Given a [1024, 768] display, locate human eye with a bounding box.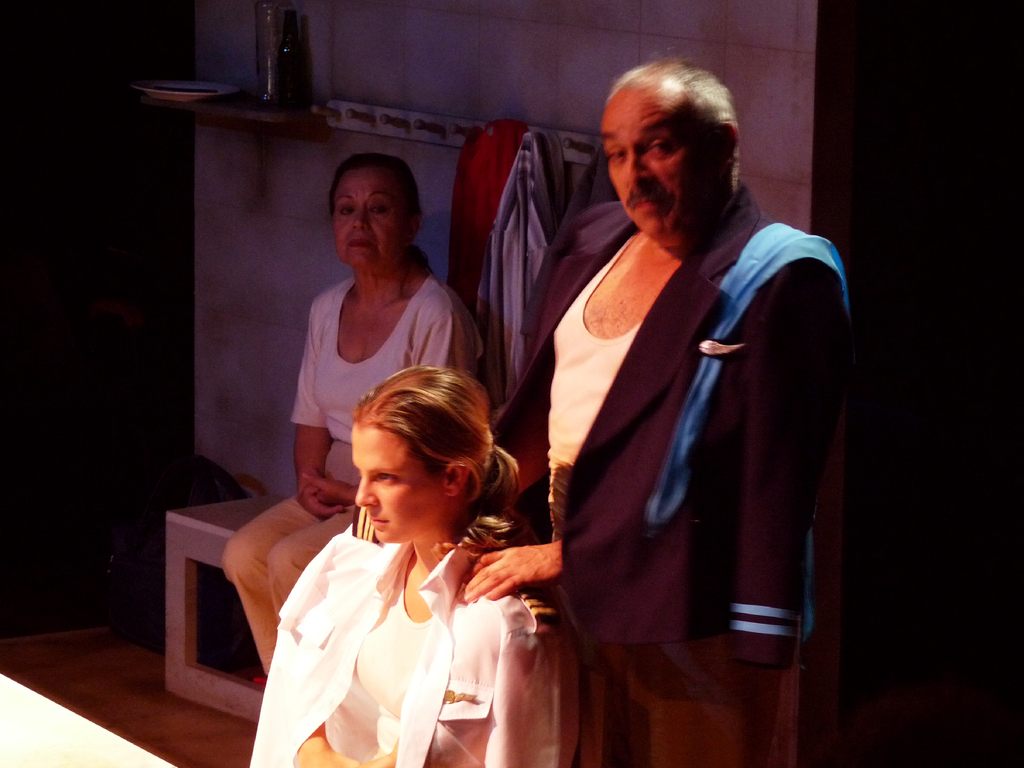
Located: bbox=(336, 202, 355, 220).
